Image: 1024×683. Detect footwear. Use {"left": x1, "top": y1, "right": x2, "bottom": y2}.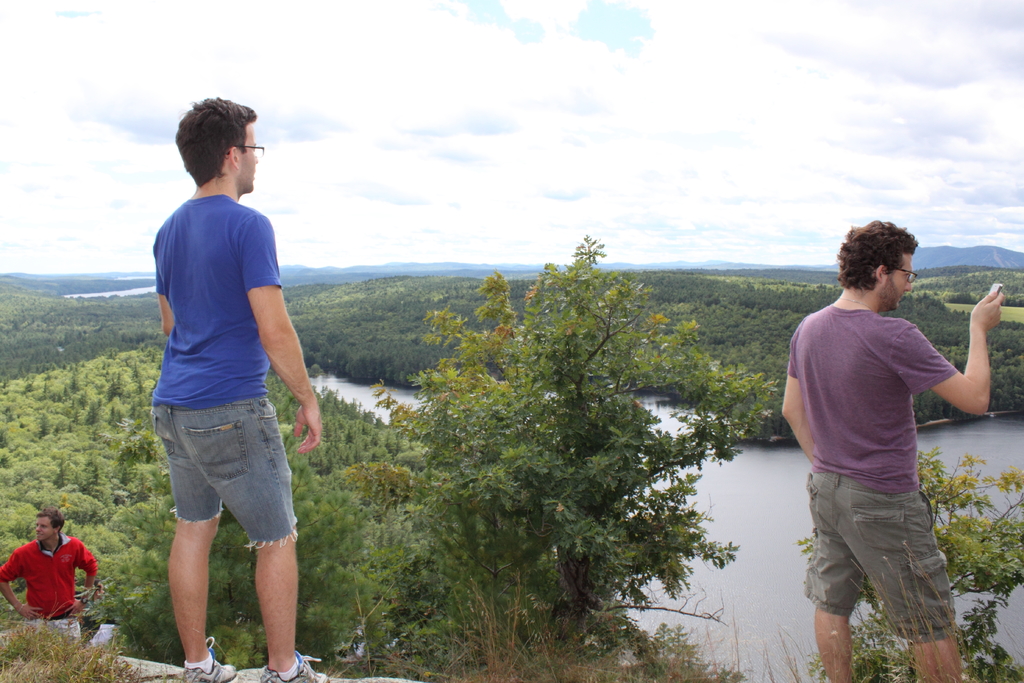
{"left": 180, "top": 633, "right": 237, "bottom": 682}.
